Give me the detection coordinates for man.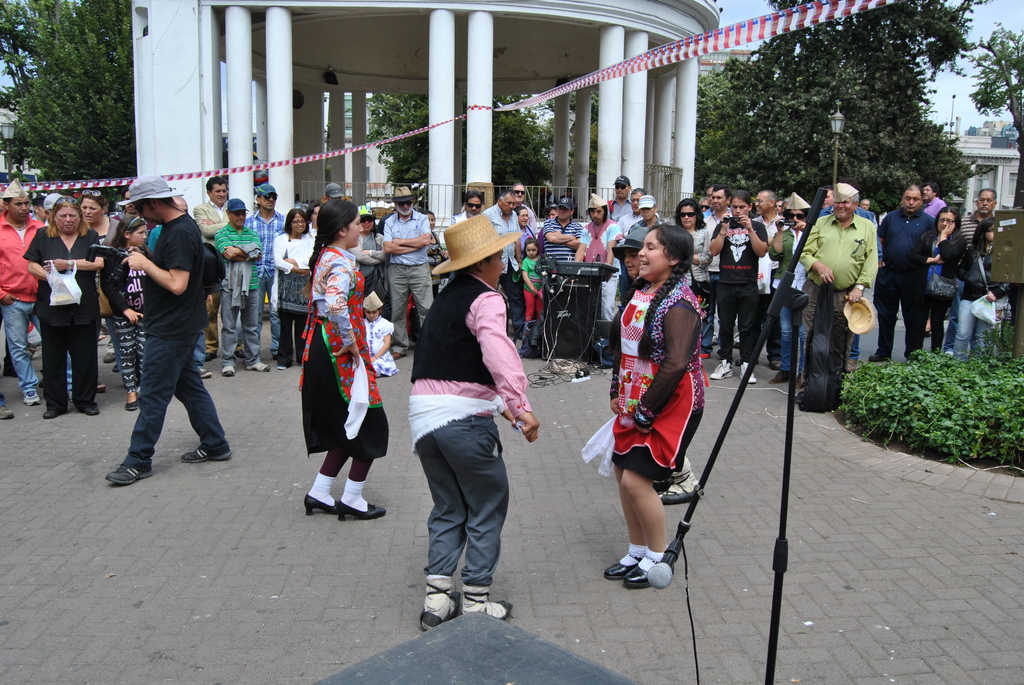
626 193 666 238.
